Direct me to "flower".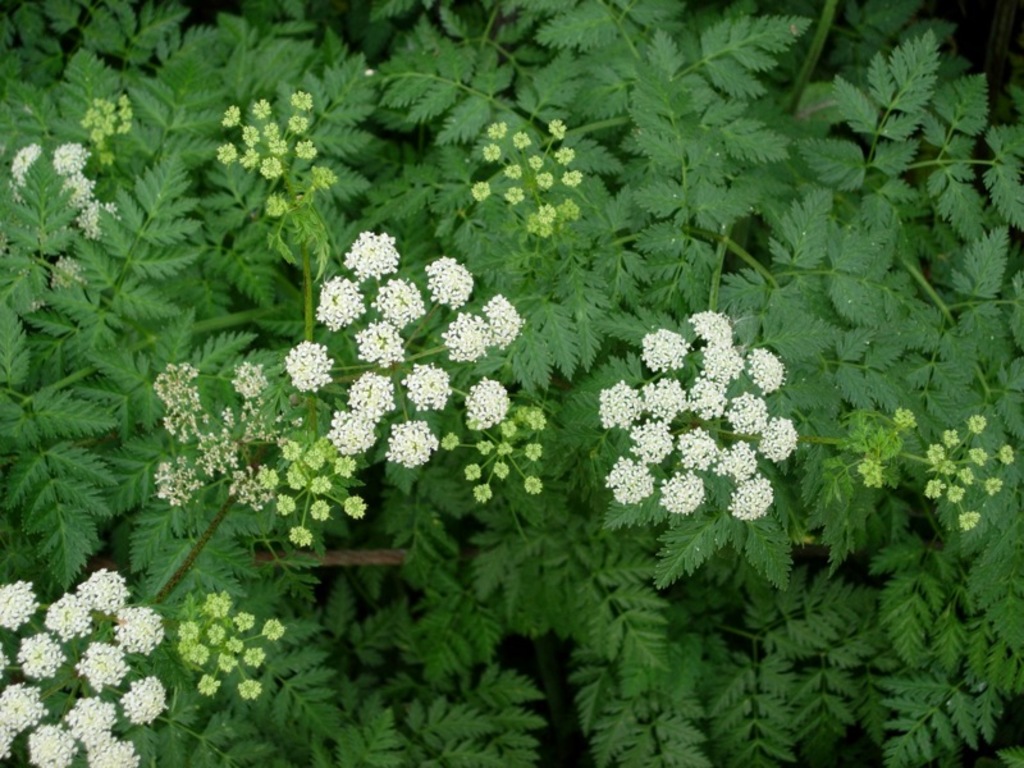
Direction: x1=480, y1=141, x2=500, y2=165.
